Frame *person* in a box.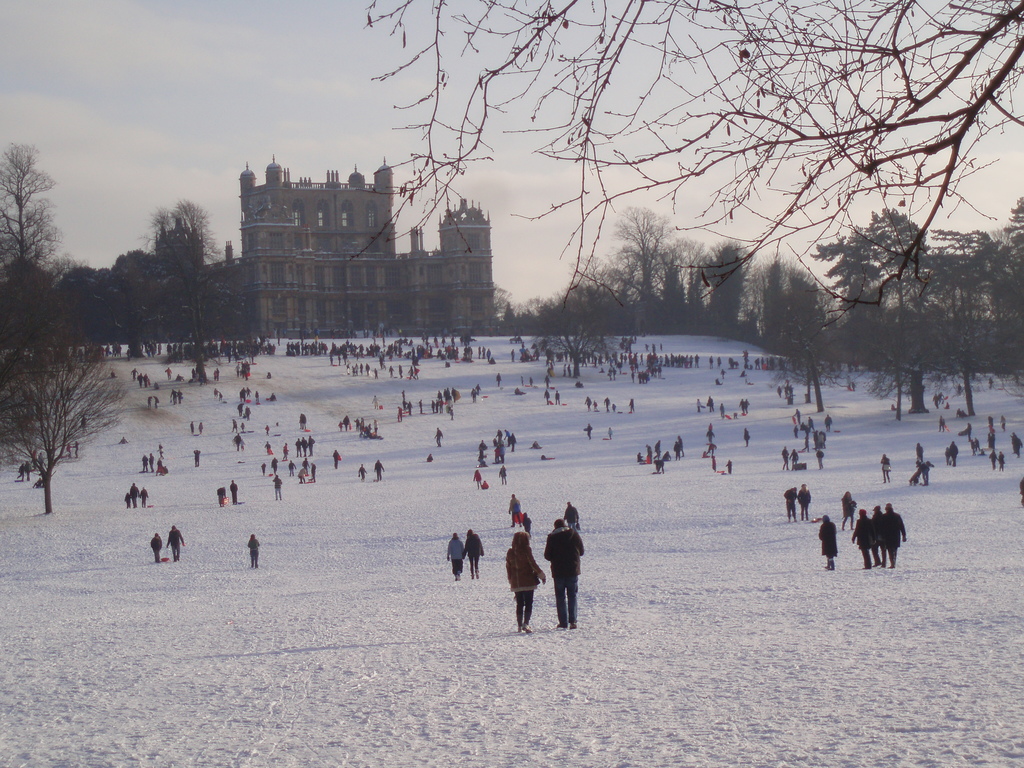
crop(248, 532, 260, 562).
